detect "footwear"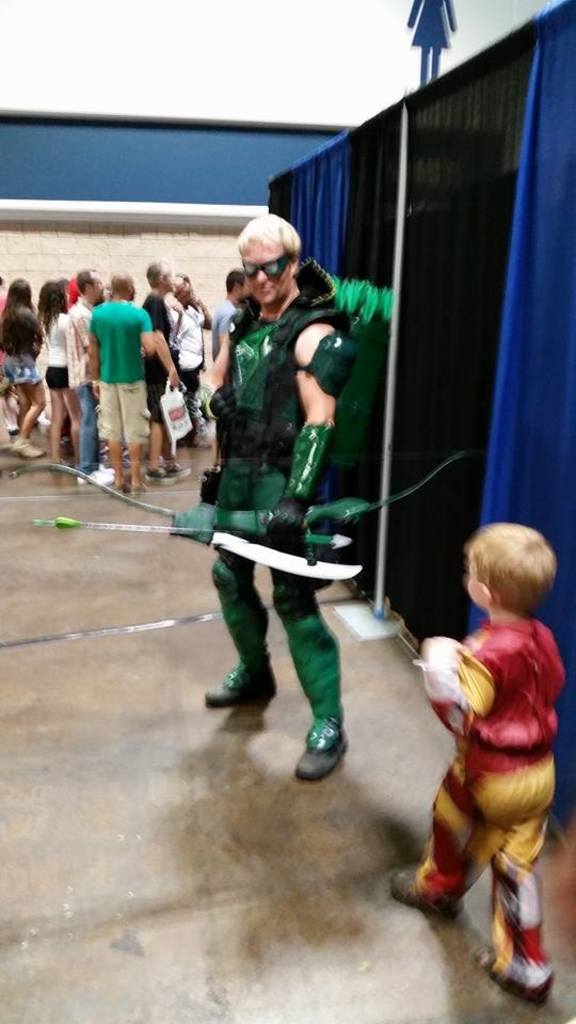
locate(298, 716, 354, 788)
